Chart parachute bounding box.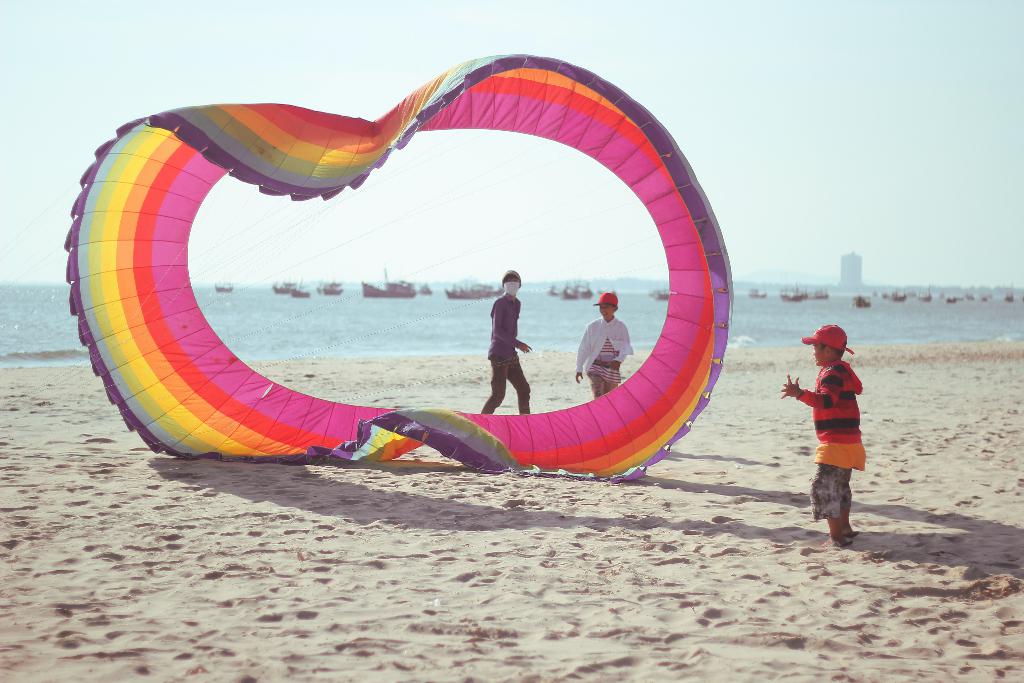
Charted: l=0, t=50, r=732, b=488.
